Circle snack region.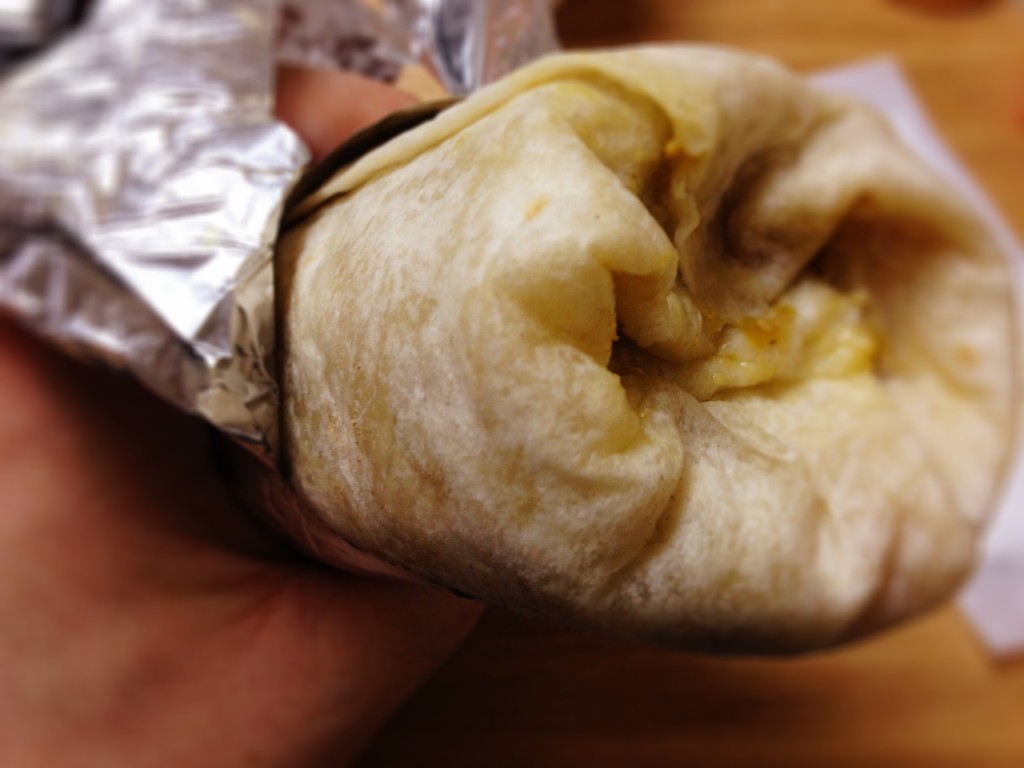
Region: crop(241, 6, 972, 677).
